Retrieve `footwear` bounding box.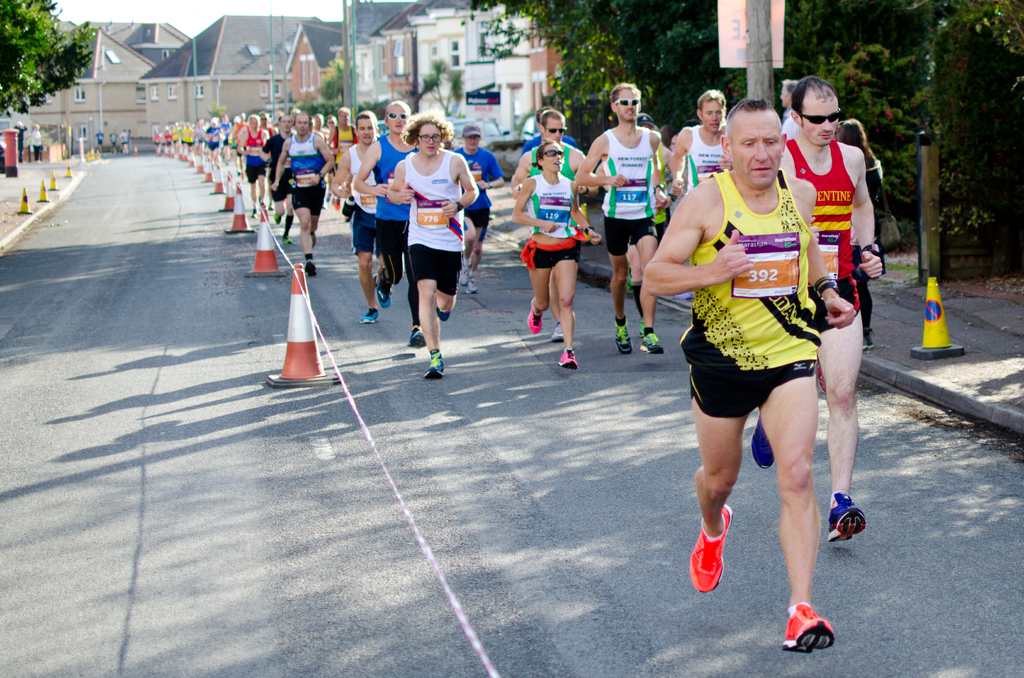
Bounding box: bbox(526, 302, 547, 331).
